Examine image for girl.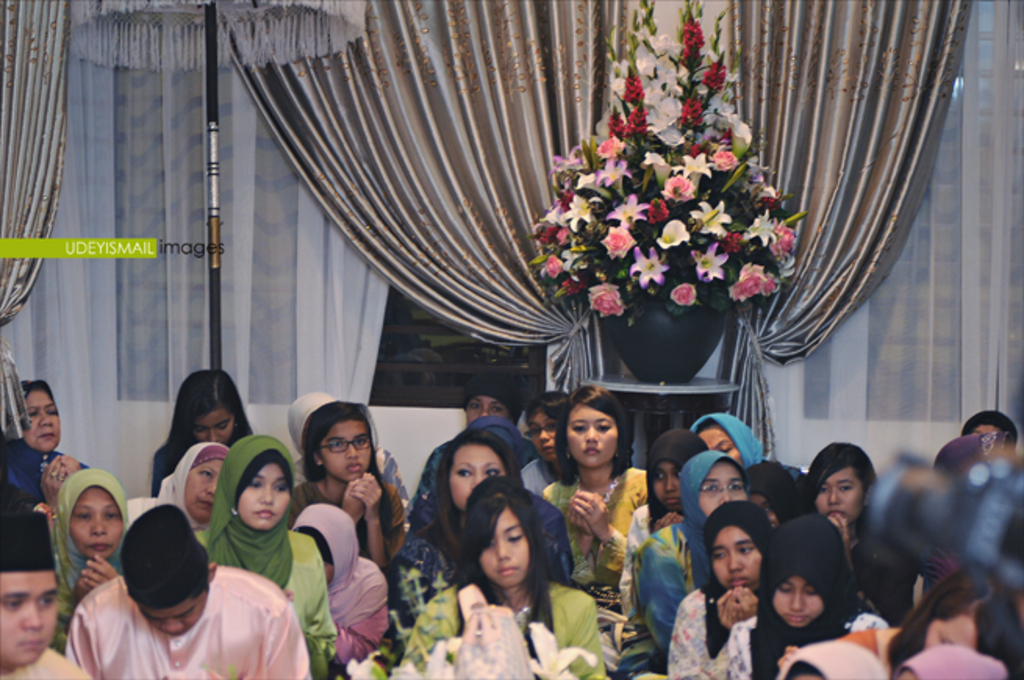
Examination result: 725/514/890/678.
